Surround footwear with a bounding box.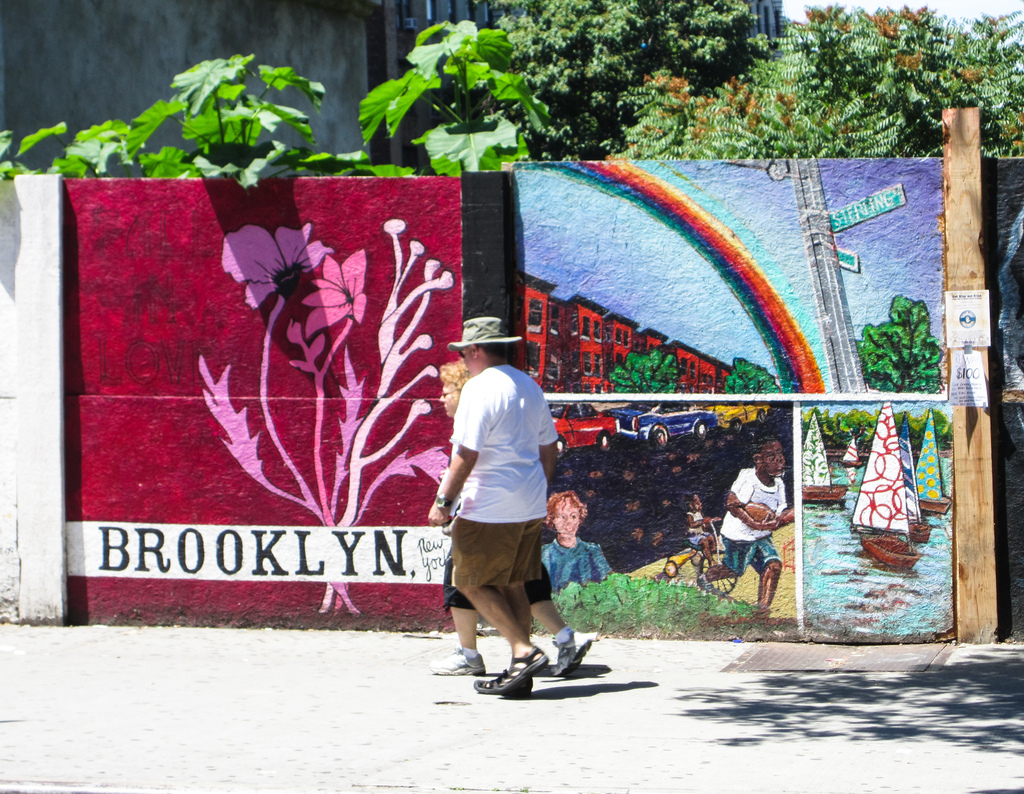
432, 654, 481, 678.
